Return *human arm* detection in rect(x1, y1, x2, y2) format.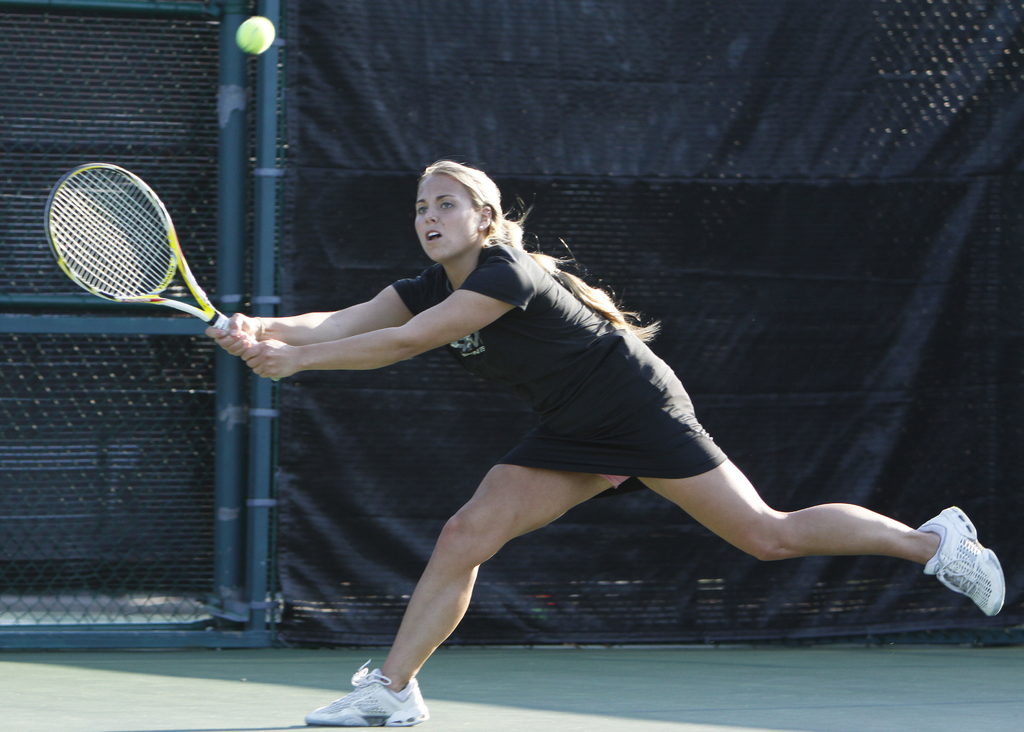
rect(204, 260, 452, 363).
